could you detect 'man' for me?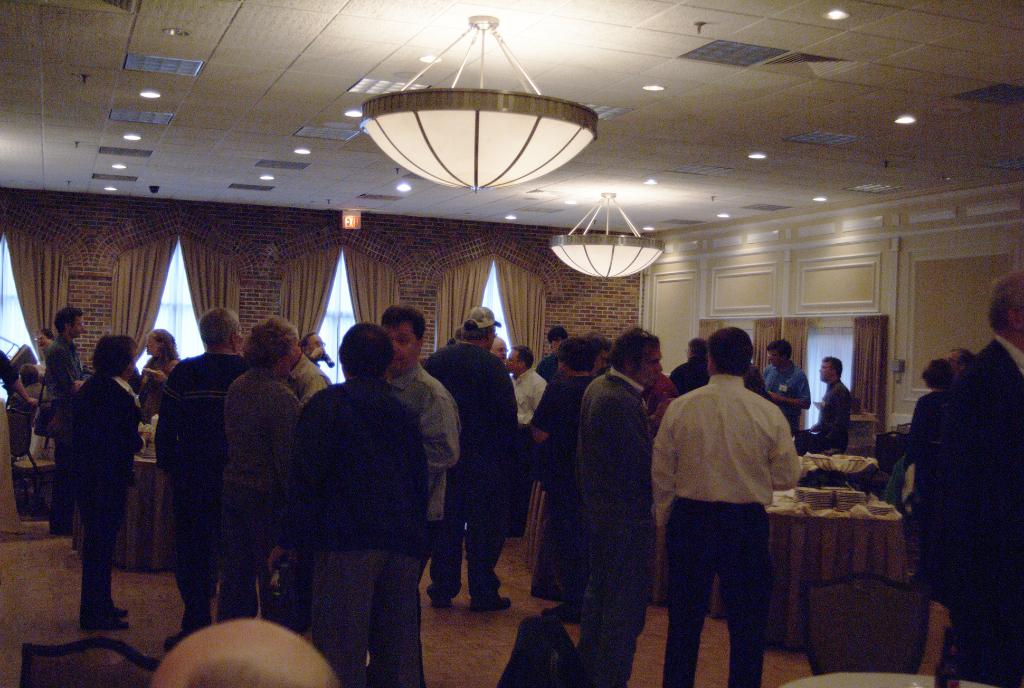
Detection result: <region>811, 354, 849, 450</region>.
